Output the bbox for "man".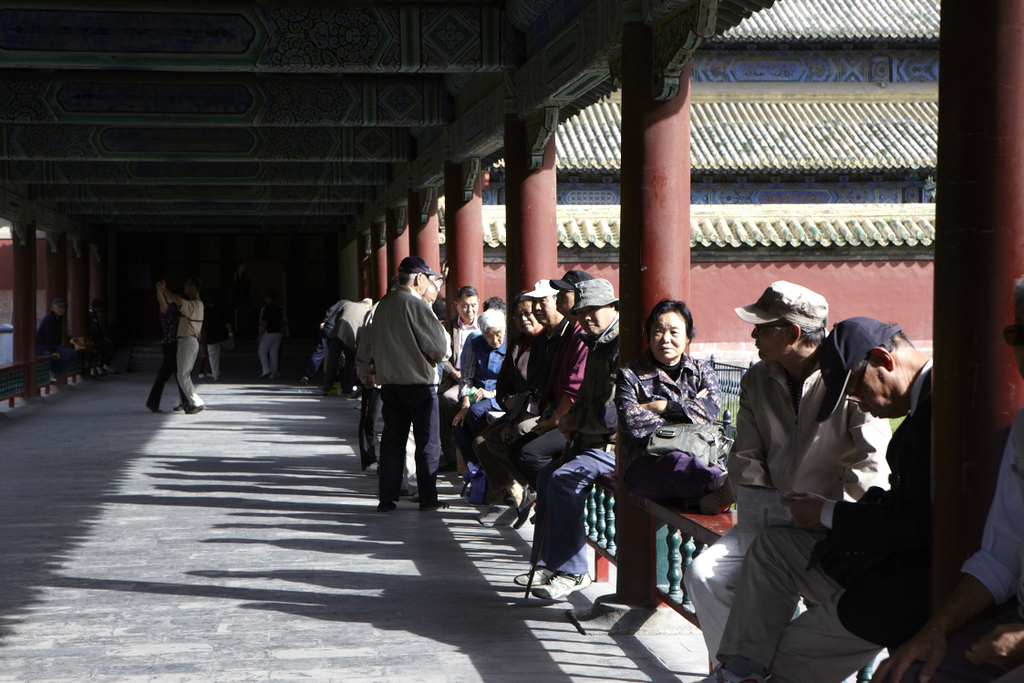
520 265 615 597.
